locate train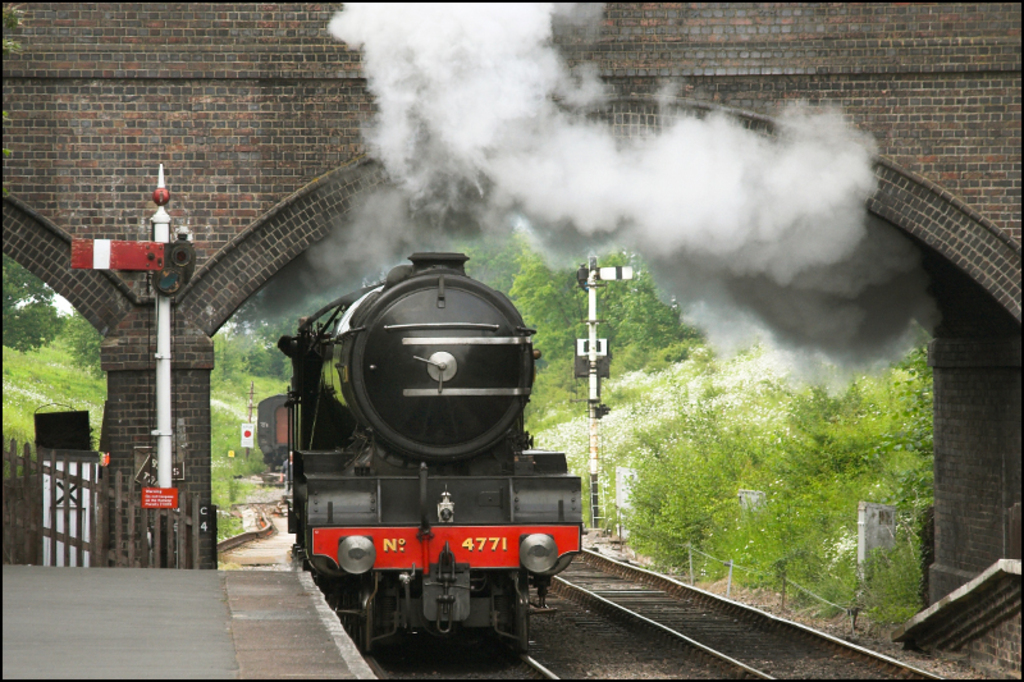
<box>276,253,585,662</box>
